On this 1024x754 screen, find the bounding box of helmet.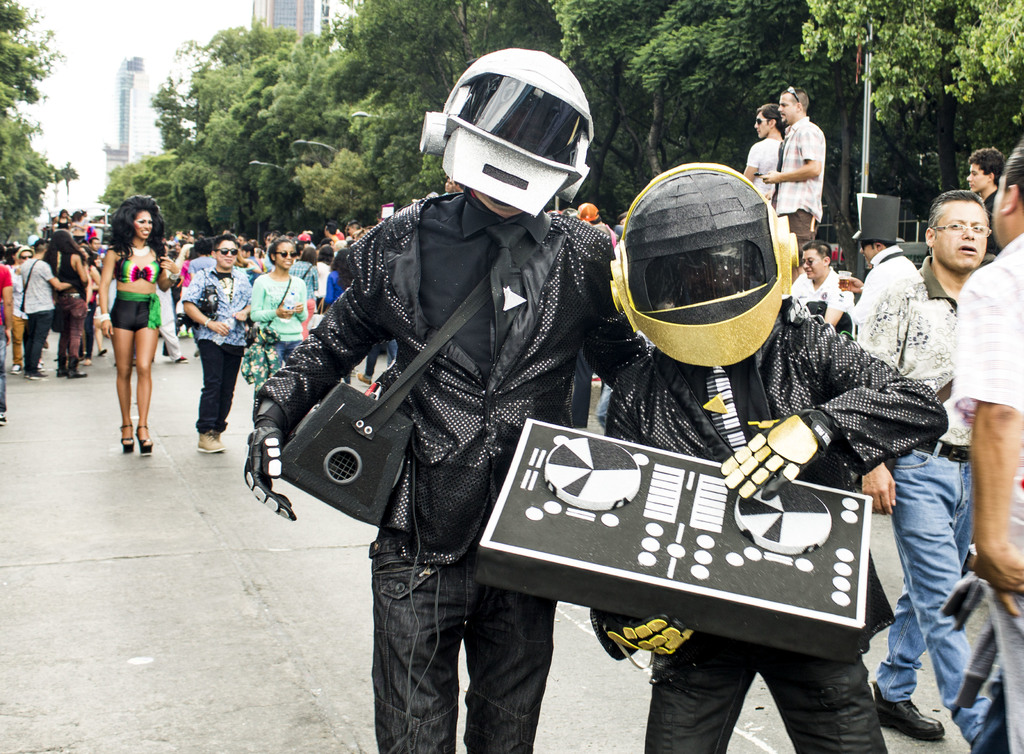
Bounding box: [424,47,605,224].
